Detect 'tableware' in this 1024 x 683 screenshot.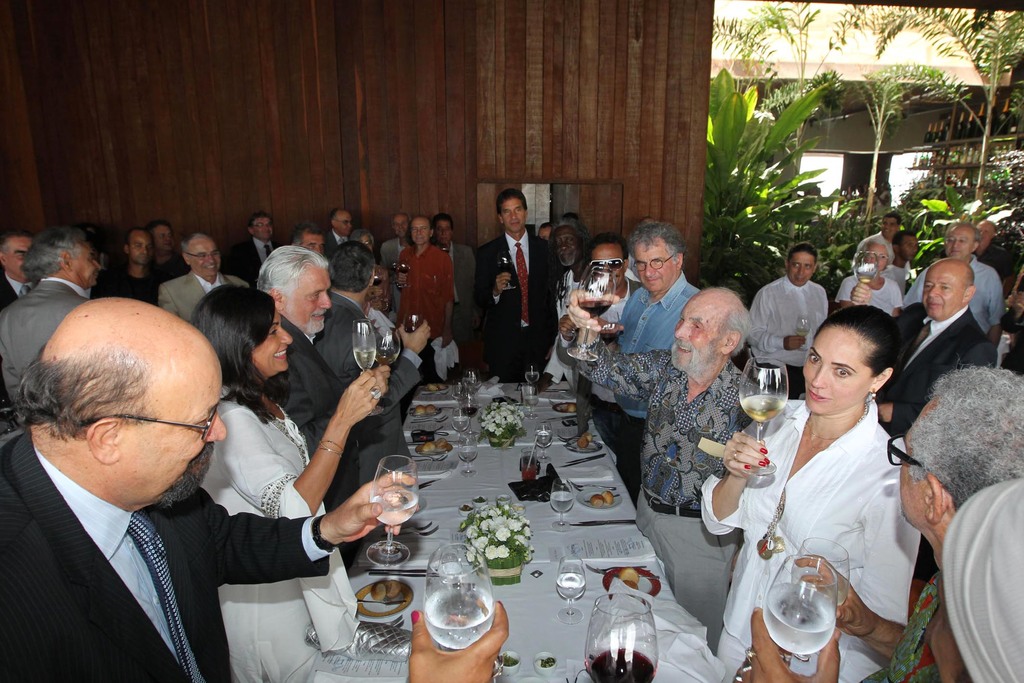
Detection: bbox=(545, 479, 584, 532).
